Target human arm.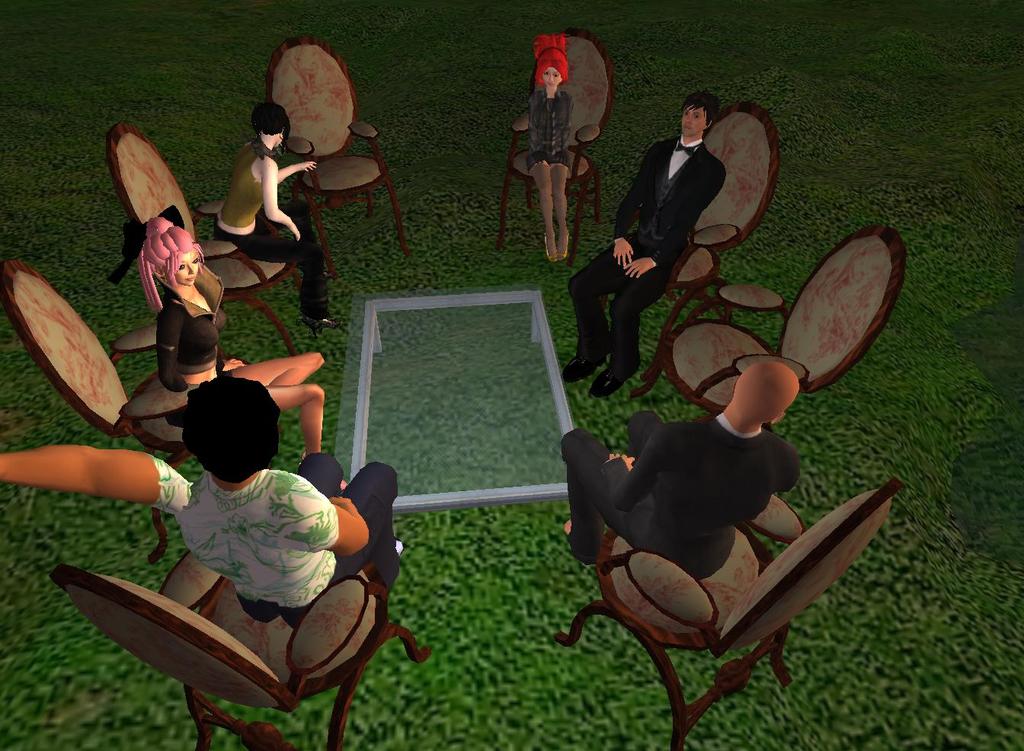
Target region: x1=215, y1=346, x2=245, y2=375.
